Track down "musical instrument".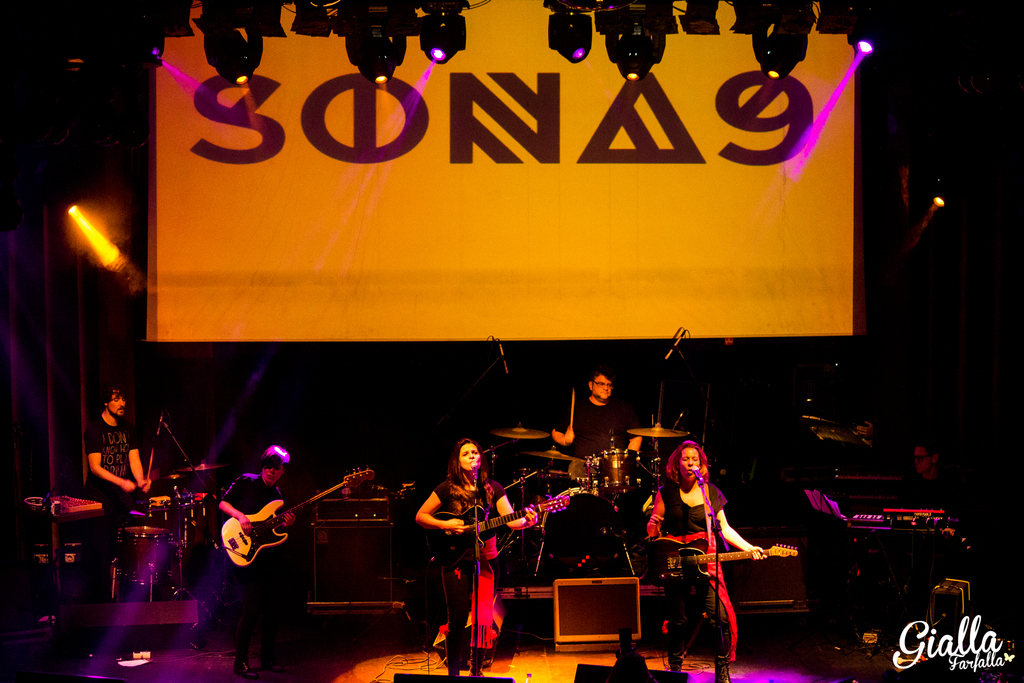
Tracked to detection(847, 508, 964, 536).
